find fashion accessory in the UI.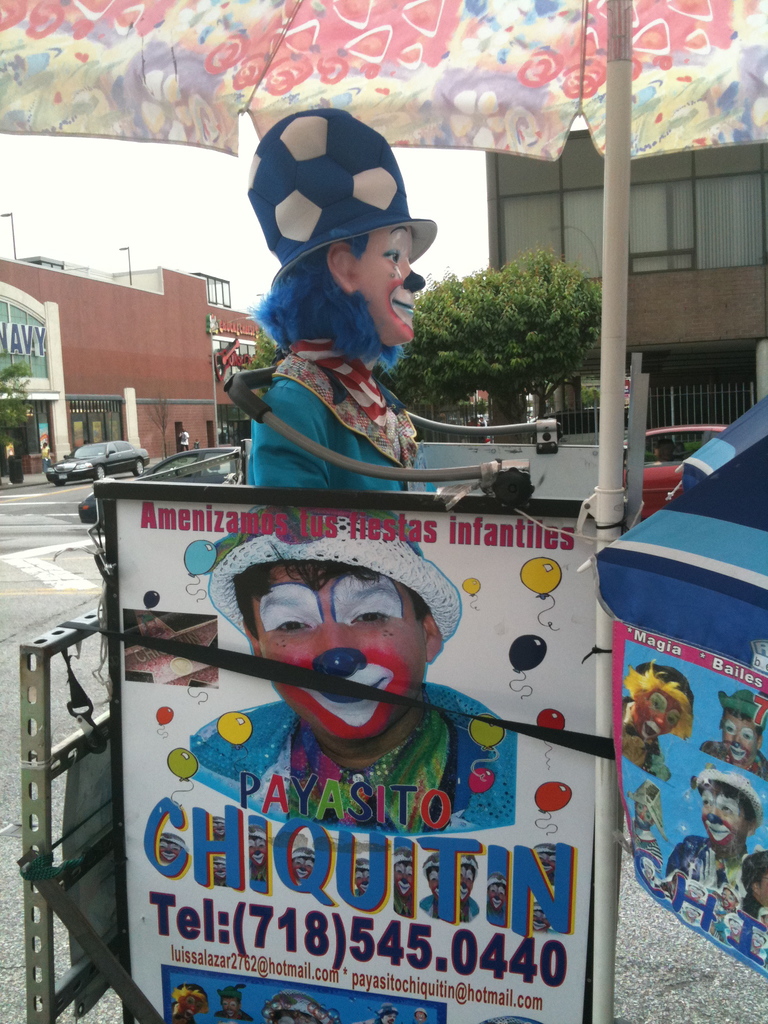
UI element at <region>160, 833, 184, 845</region>.
